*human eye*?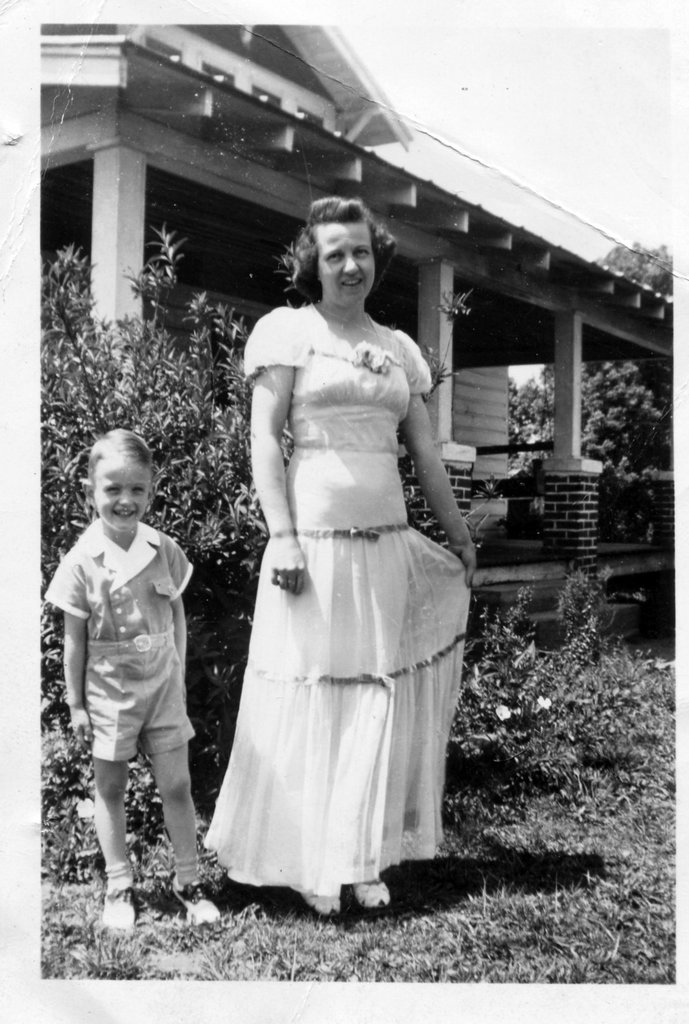
(left=357, top=248, right=367, bottom=259)
